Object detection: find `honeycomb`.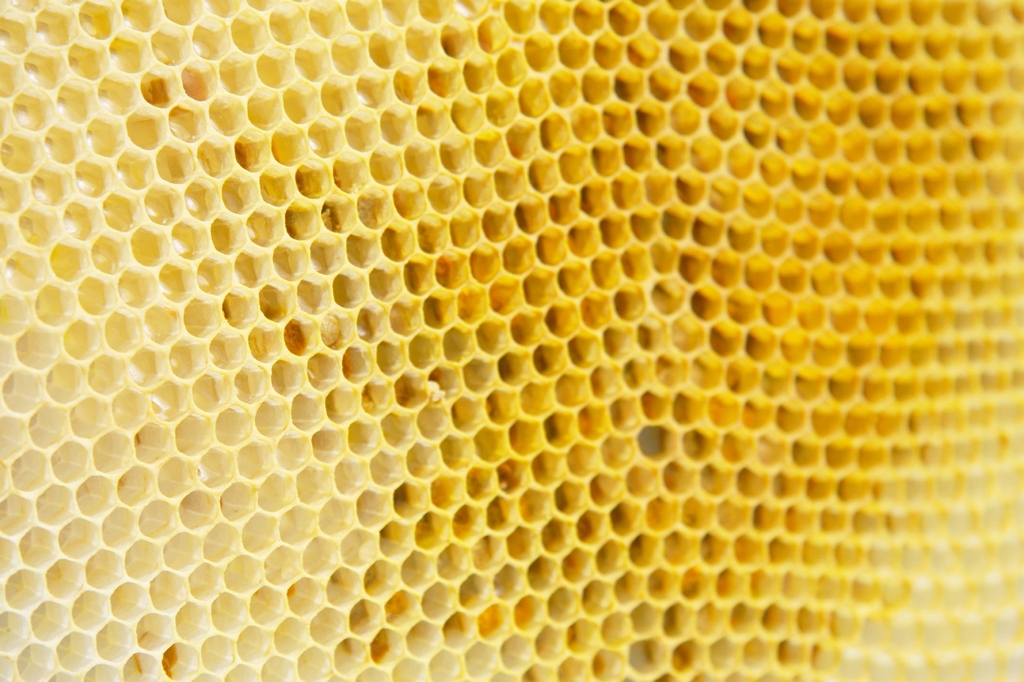
0/0/1023/681.
